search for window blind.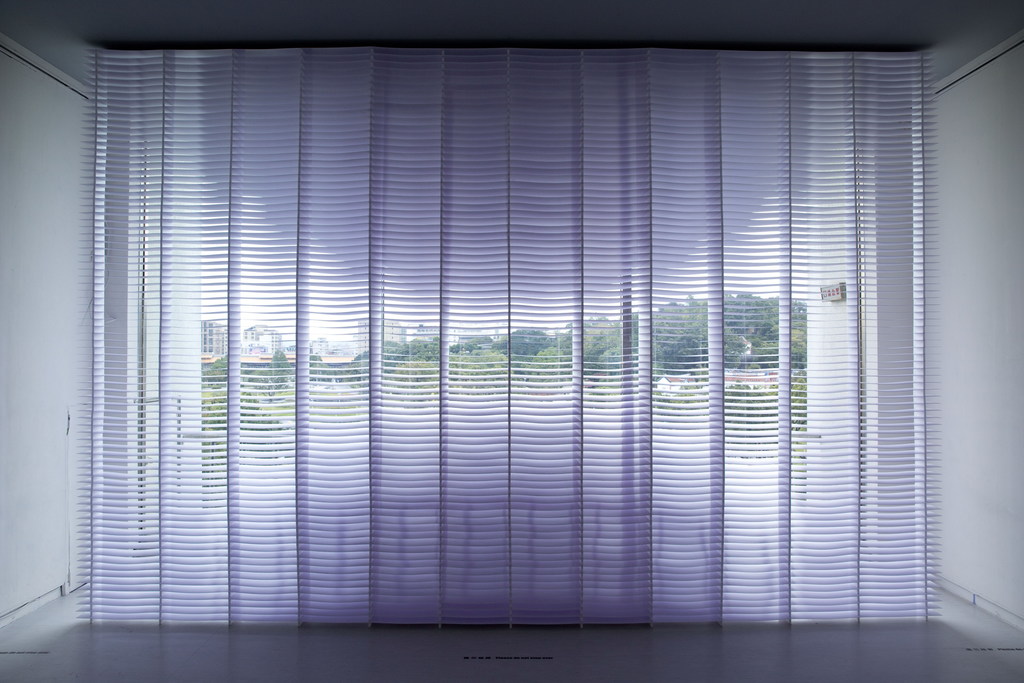
Found at {"x1": 81, "y1": 39, "x2": 942, "y2": 632}.
